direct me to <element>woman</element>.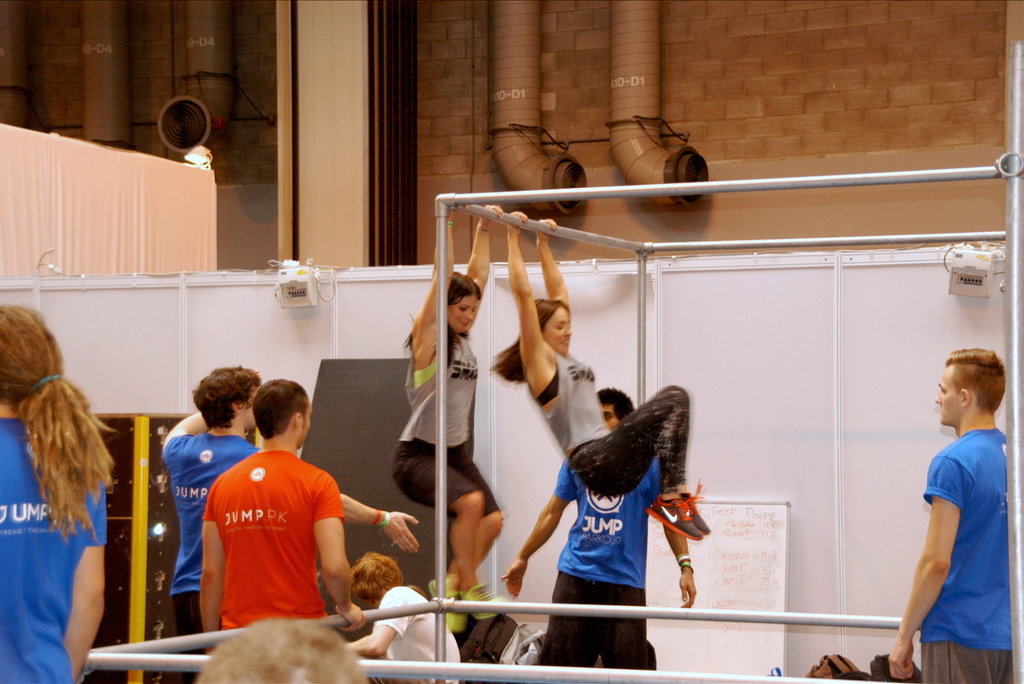
Direction: [left=6, top=315, right=121, bottom=671].
